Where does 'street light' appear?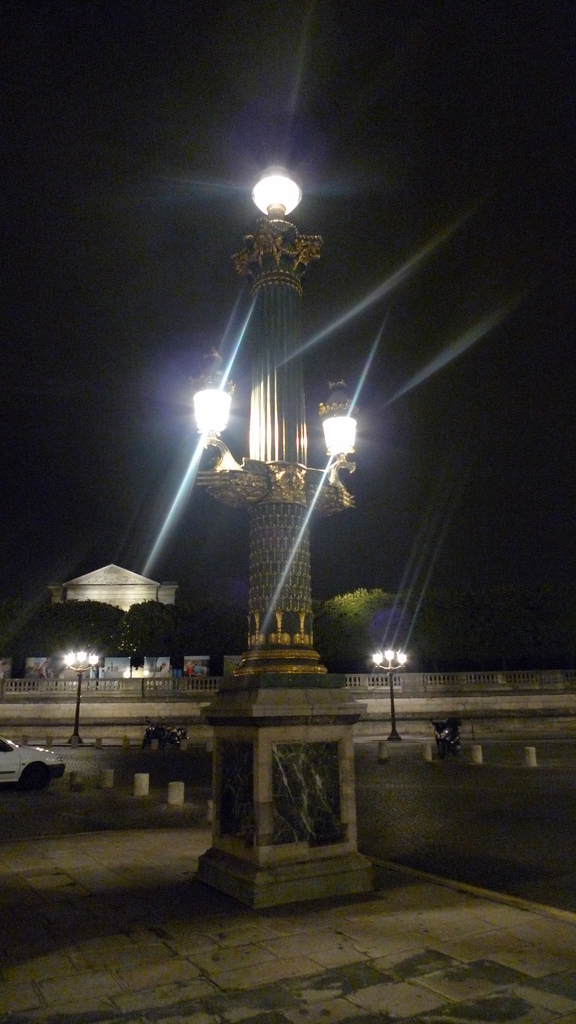
Appears at bbox=(246, 160, 305, 228).
